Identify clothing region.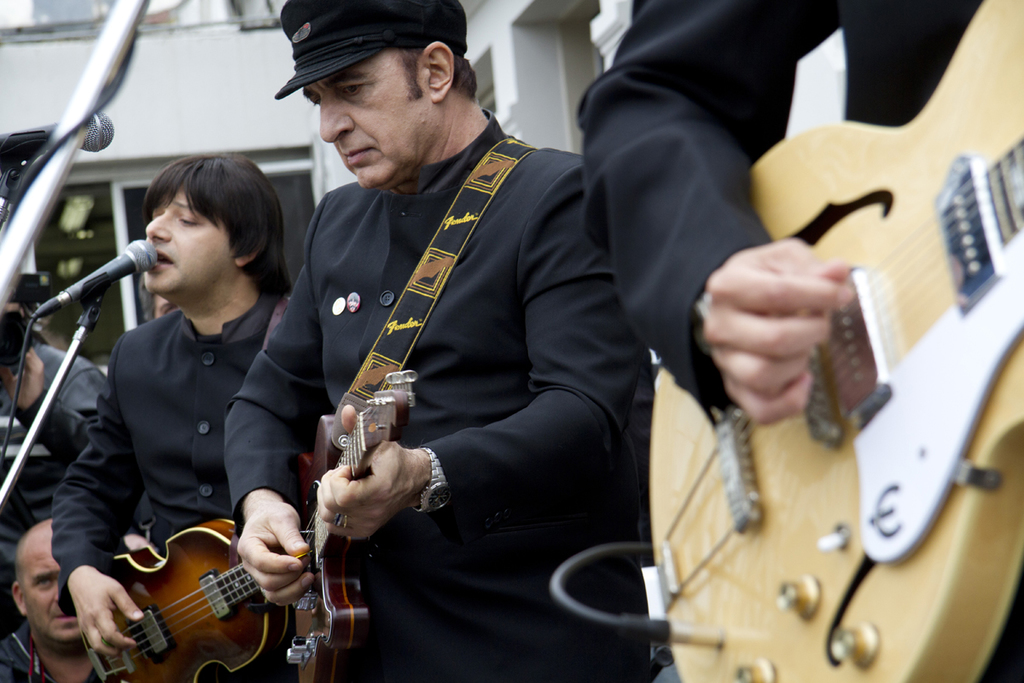
Region: [left=228, top=111, right=652, bottom=682].
